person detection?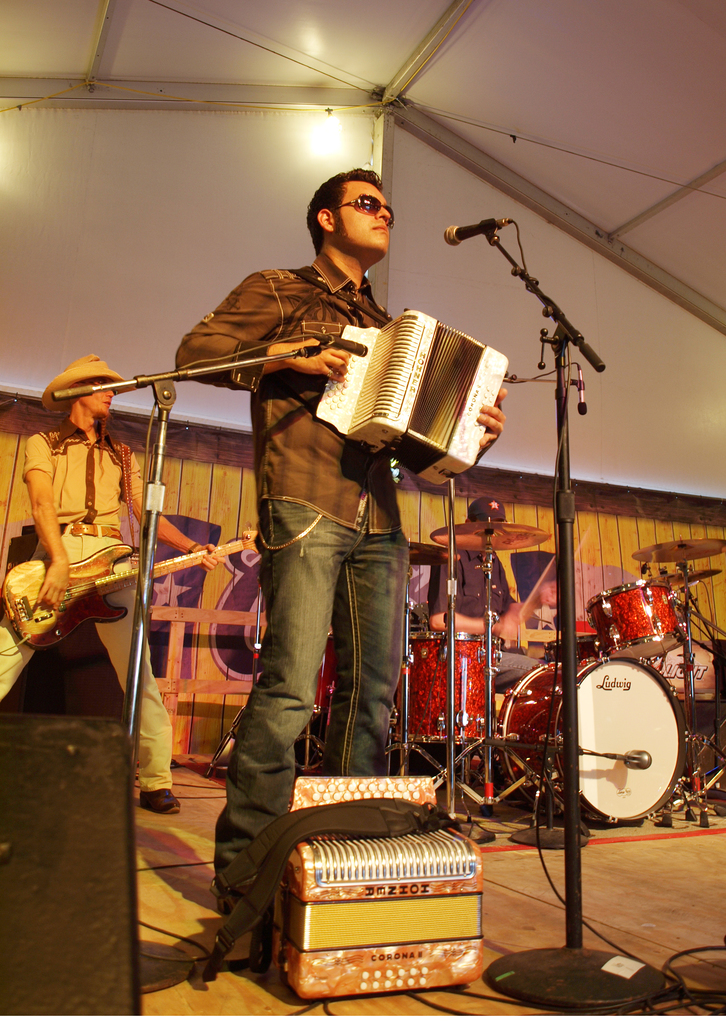
locate(0, 354, 226, 815)
